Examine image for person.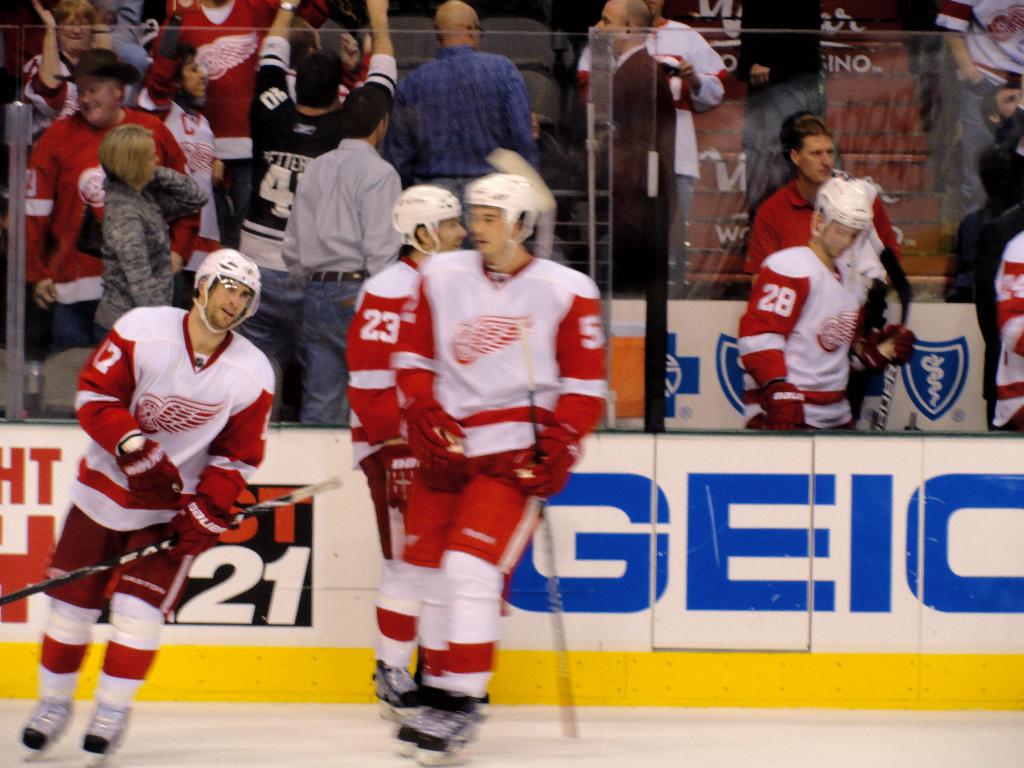
Examination result: [738,176,915,438].
